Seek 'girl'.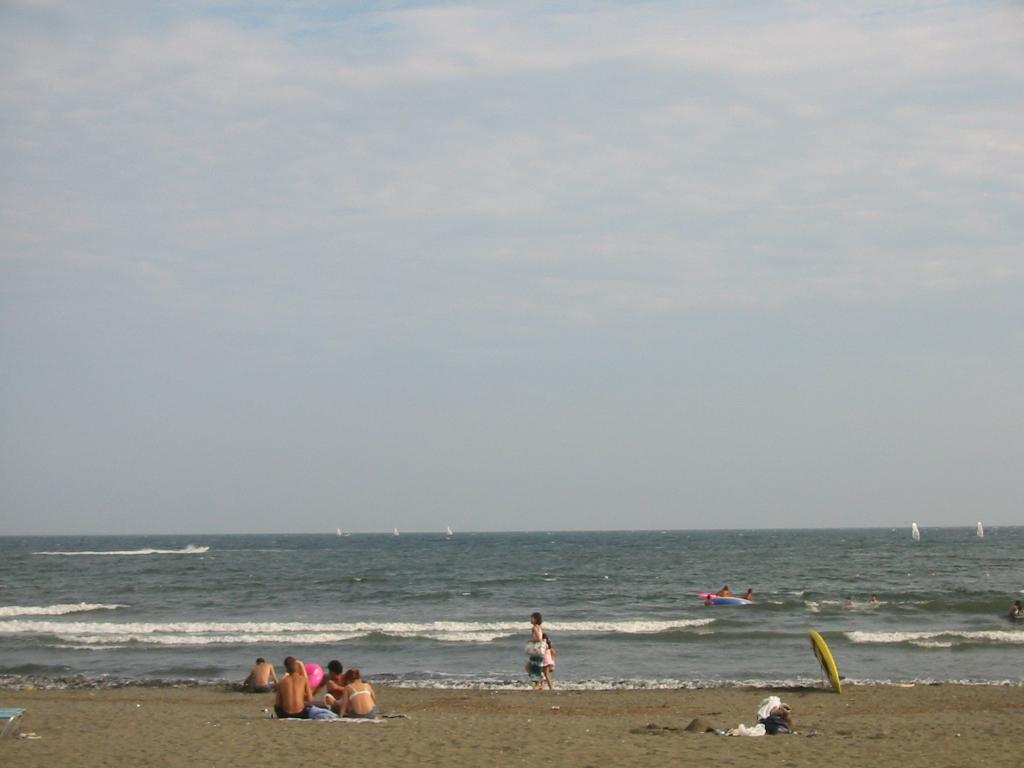
(527, 613, 543, 682).
